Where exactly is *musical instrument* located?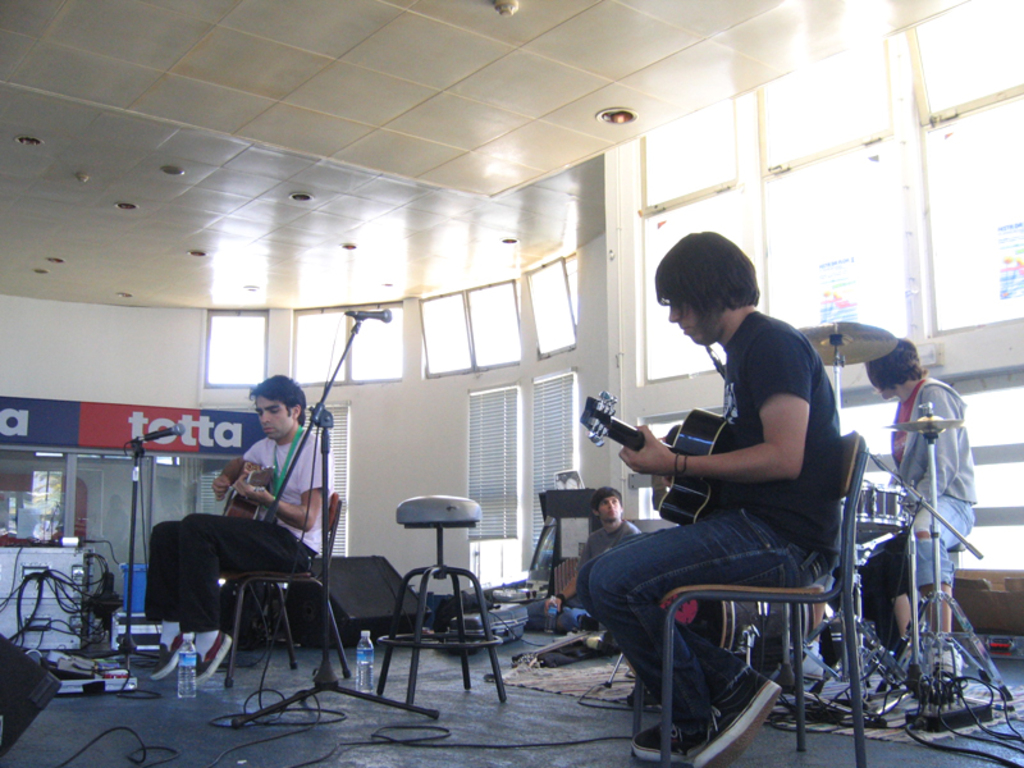
Its bounding box is pyautogui.locateOnScreen(690, 600, 817, 672).
